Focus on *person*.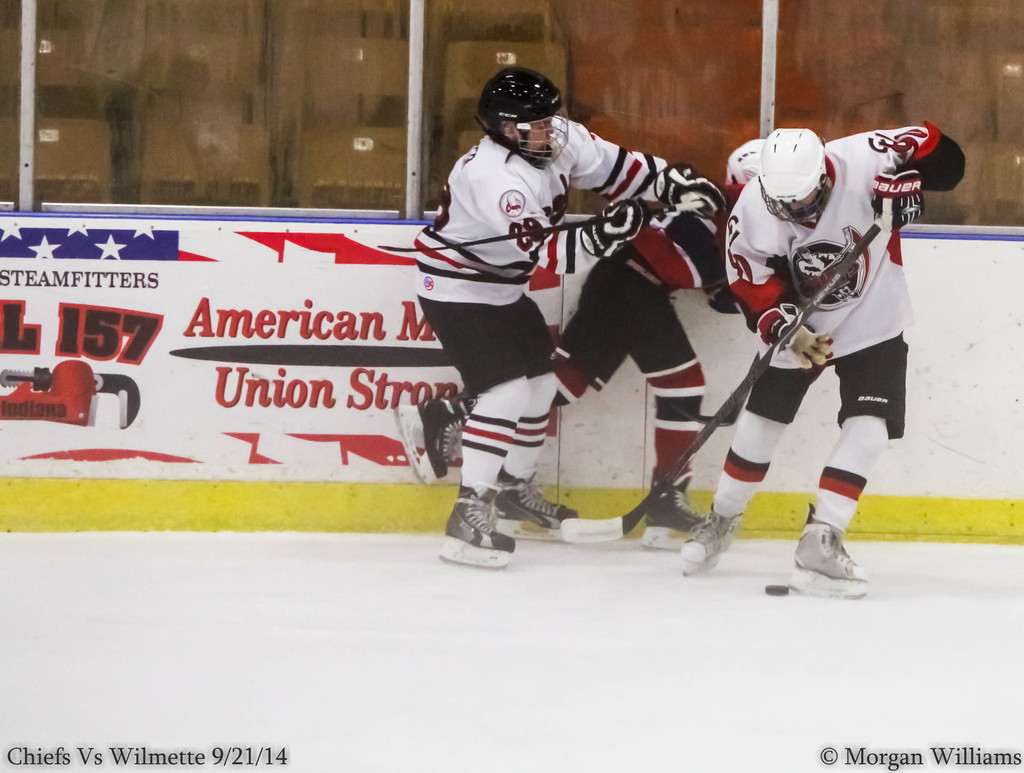
Focused at BBox(696, 100, 904, 608).
